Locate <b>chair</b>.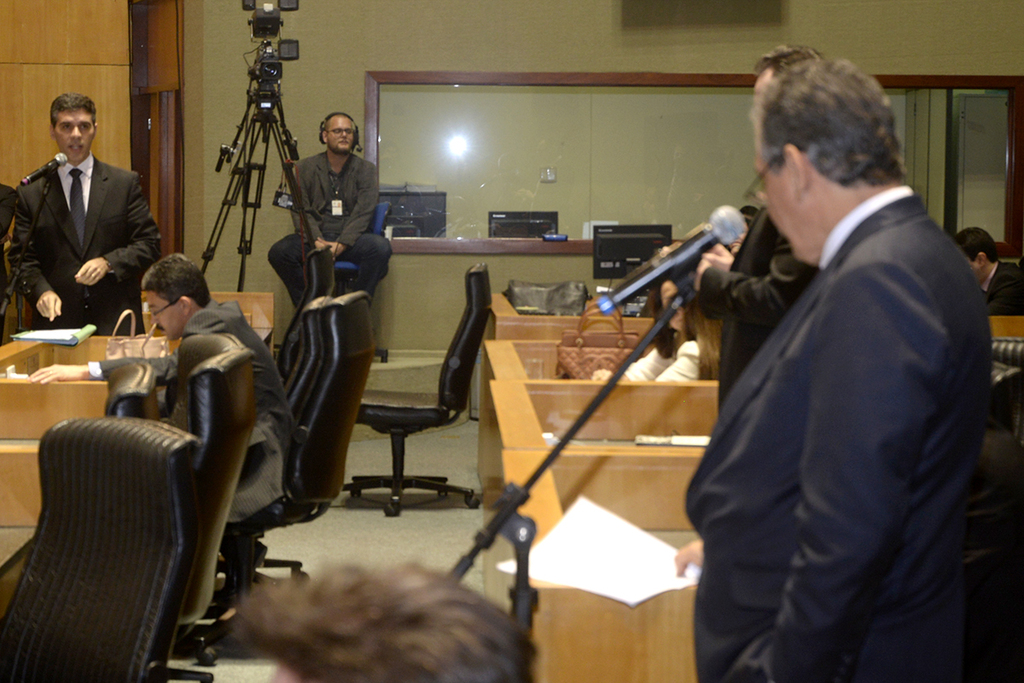
Bounding box: region(304, 225, 500, 562).
